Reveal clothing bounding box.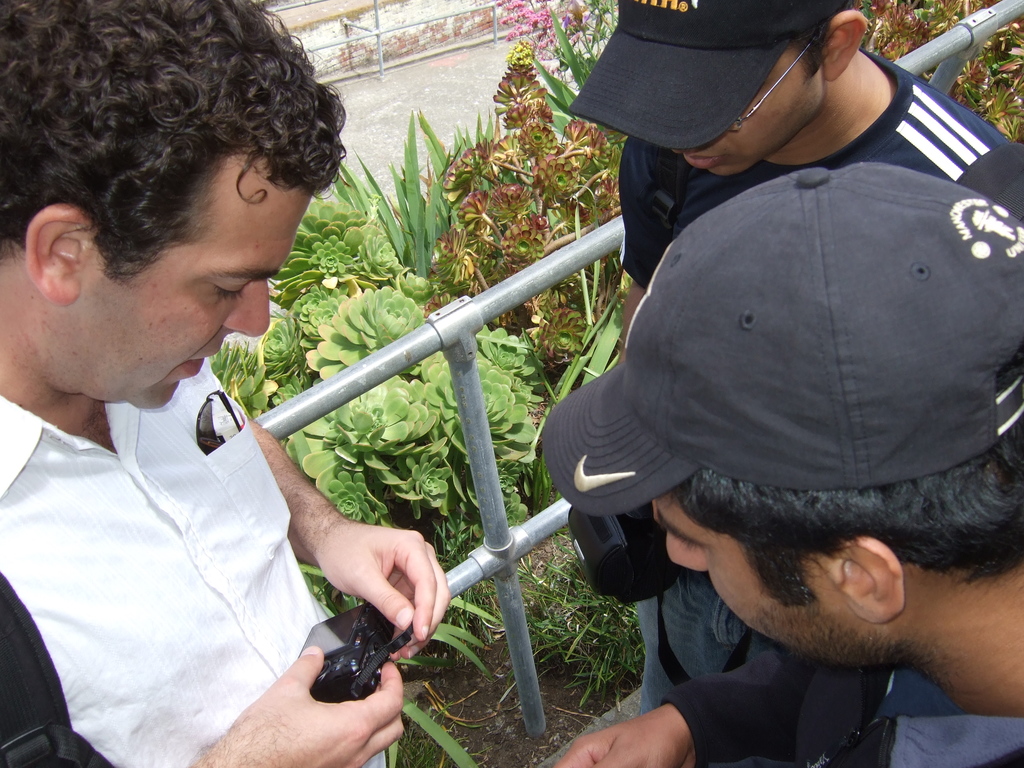
Revealed: box=[616, 45, 1023, 717].
